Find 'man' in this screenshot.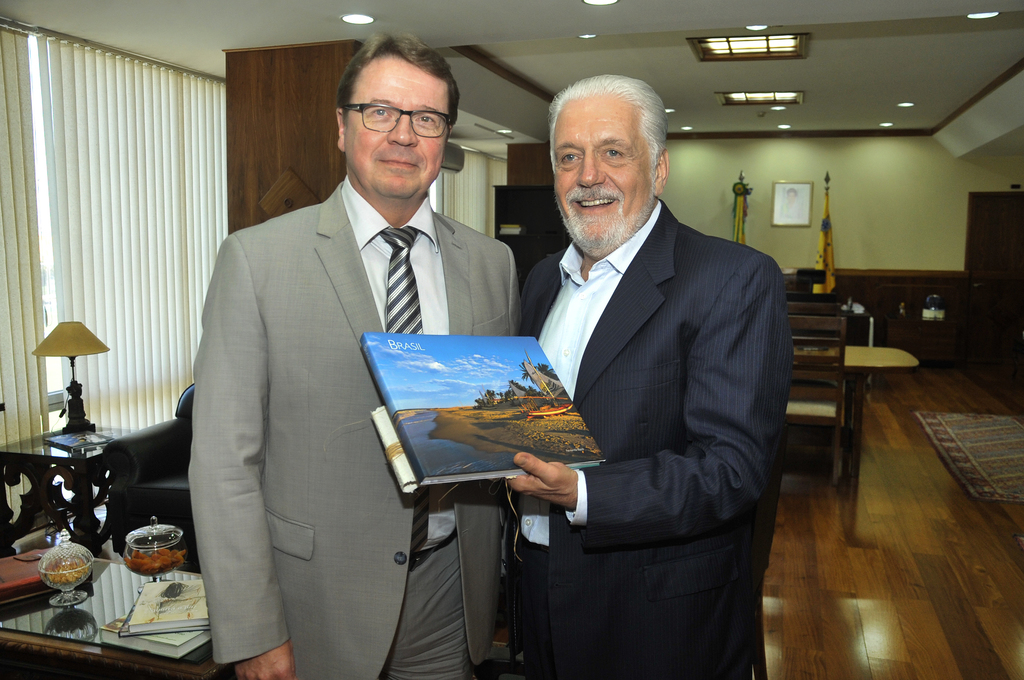
The bounding box for 'man' is 184/24/529/679.
